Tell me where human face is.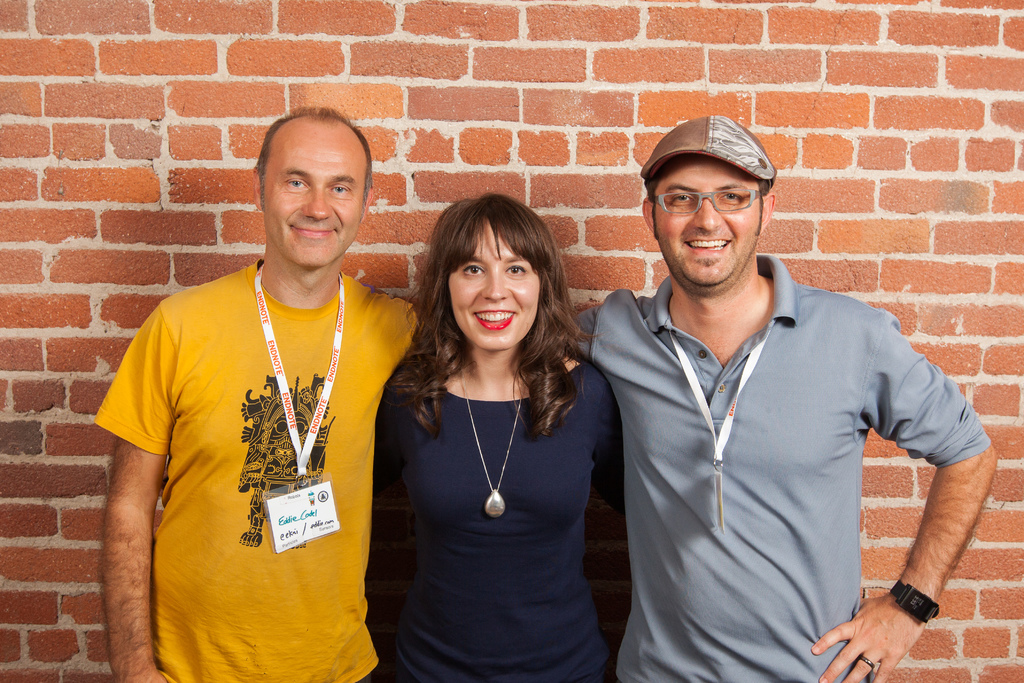
human face is at x1=652, y1=159, x2=759, y2=283.
